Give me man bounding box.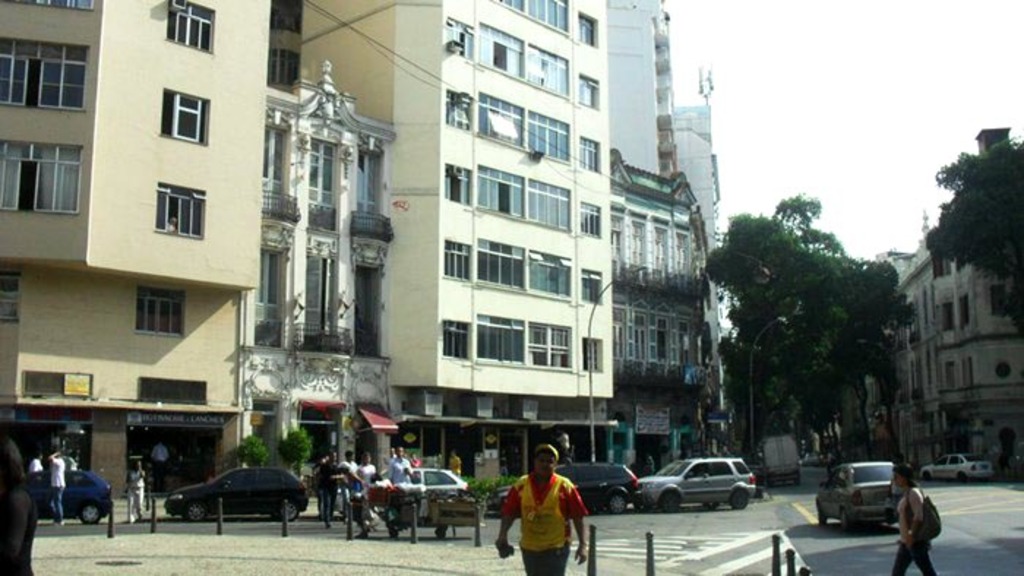
Rect(557, 431, 575, 462).
